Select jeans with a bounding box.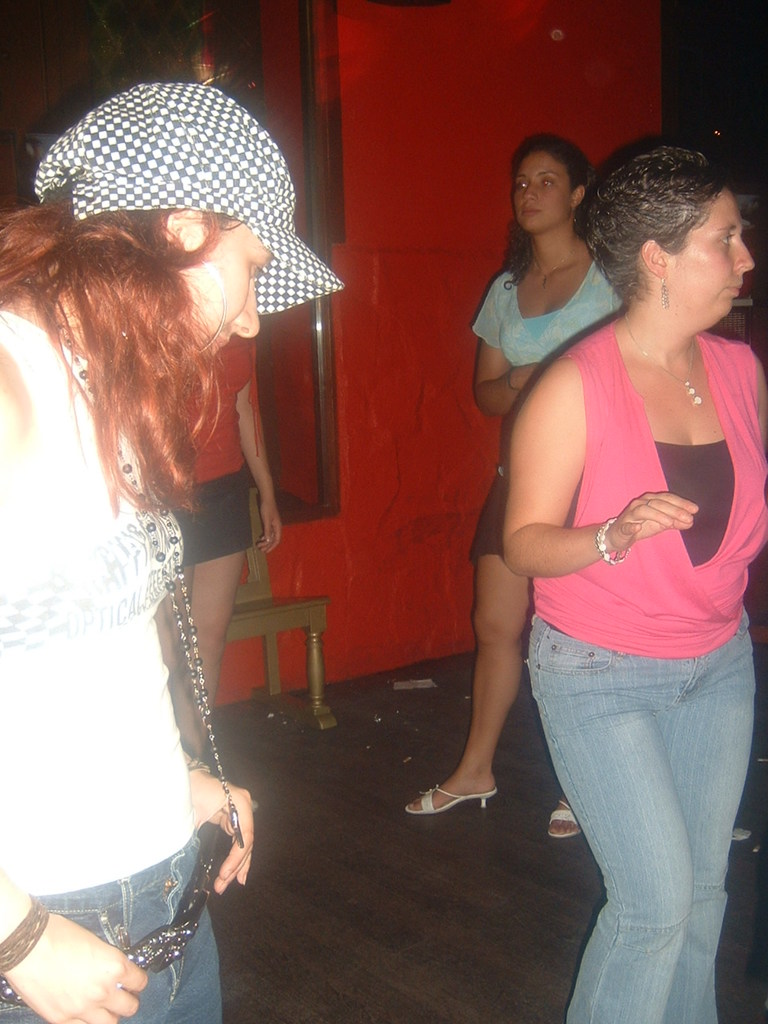
<region>0, 847, 218, 1023</region>.
